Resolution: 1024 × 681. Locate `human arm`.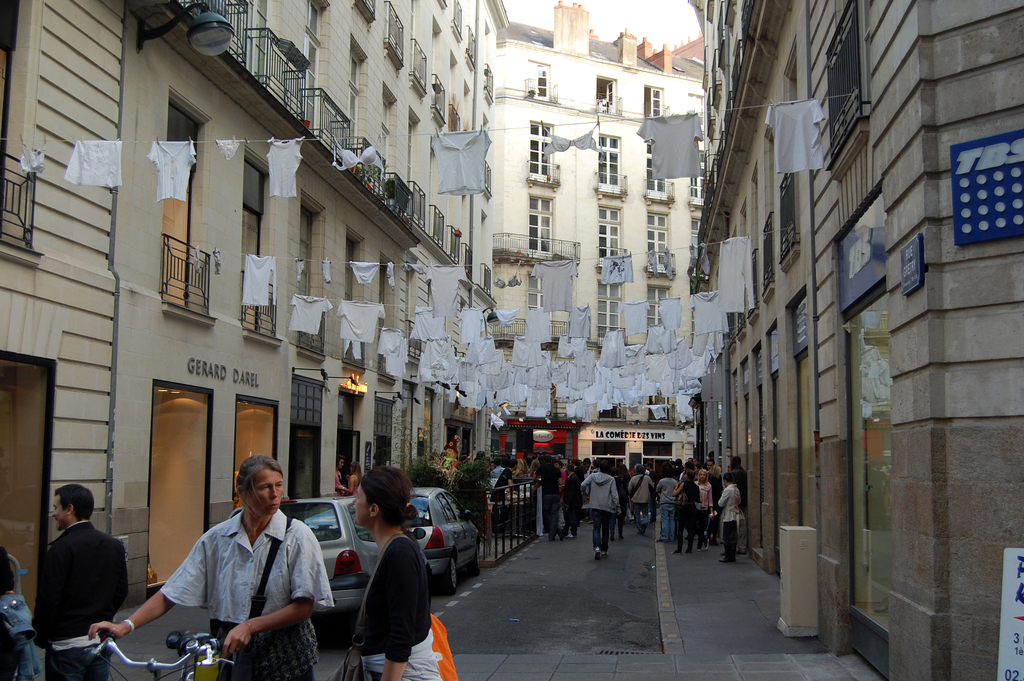
select_region(342, 473, 354, 490).
